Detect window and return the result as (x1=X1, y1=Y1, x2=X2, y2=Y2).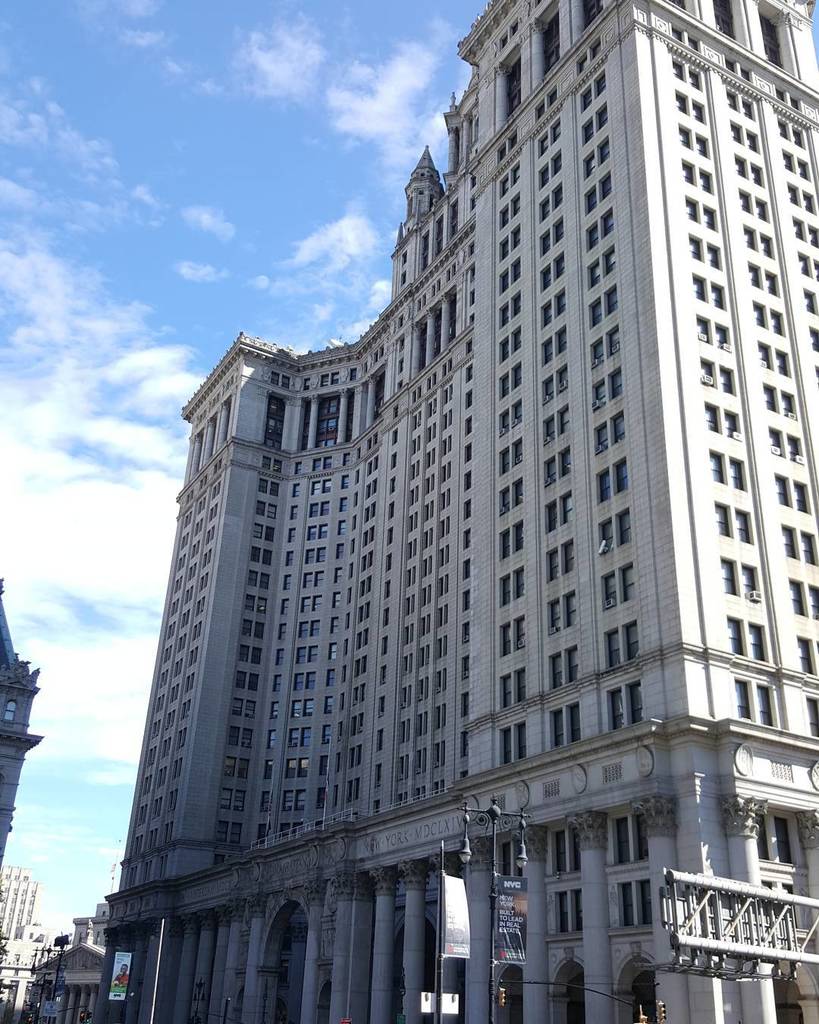
(x1=734, y1=682, x2=781, y2=727).
